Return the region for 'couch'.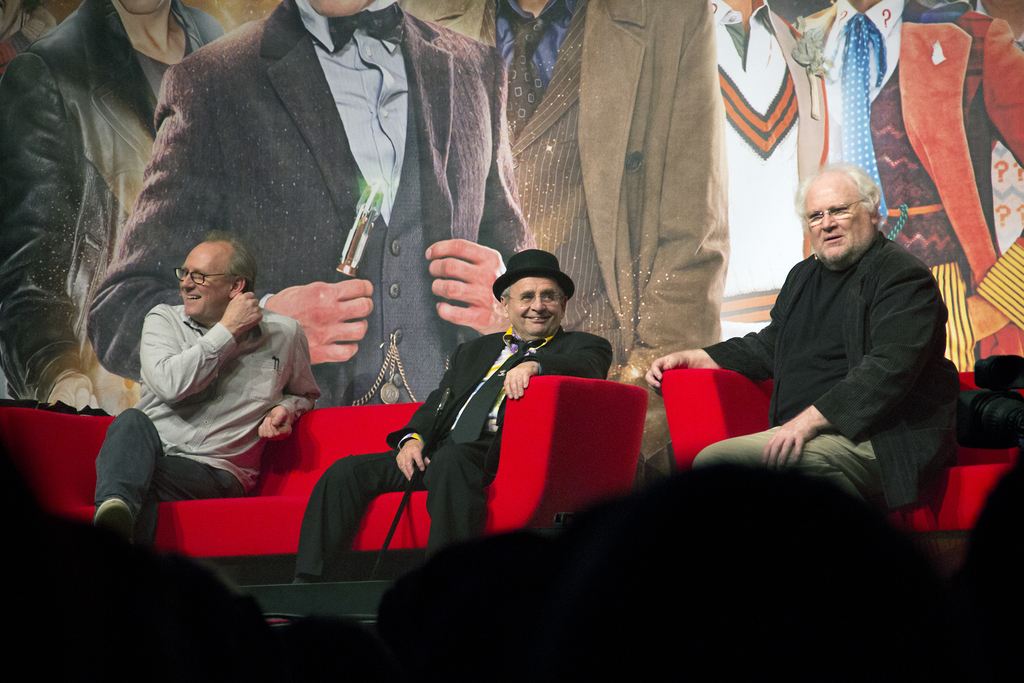
(x1=660, y1=362, x2=1023, y2=534).
